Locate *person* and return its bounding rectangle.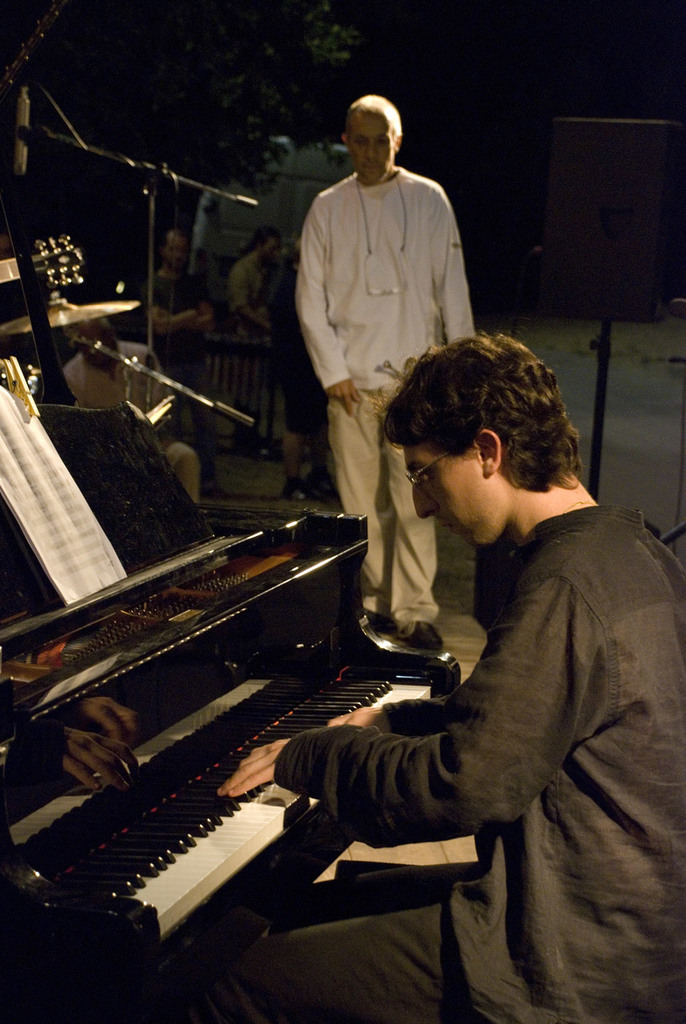
region(222, 225, 285, 443).
